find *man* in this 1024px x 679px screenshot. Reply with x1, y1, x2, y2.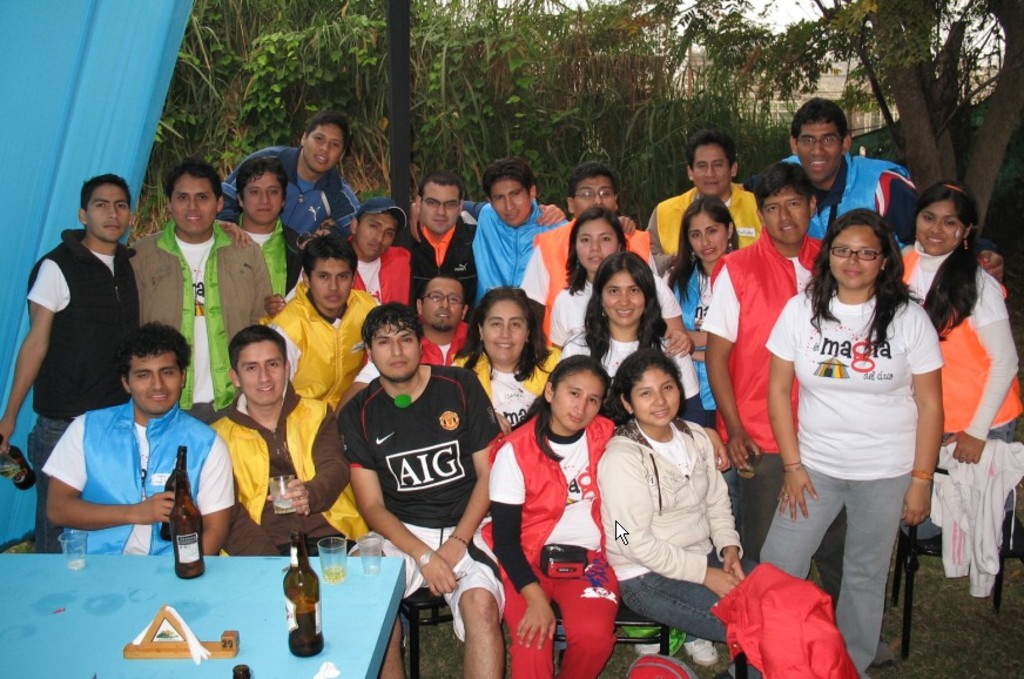
349, 197, 425, 307.
